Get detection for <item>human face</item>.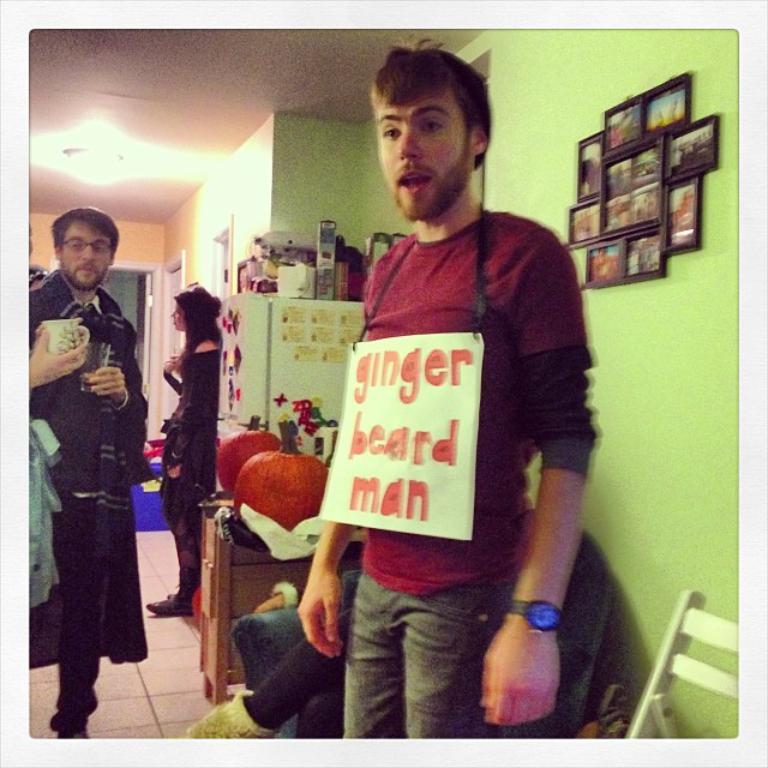
Detection: box(376, 83, 473, 222).
